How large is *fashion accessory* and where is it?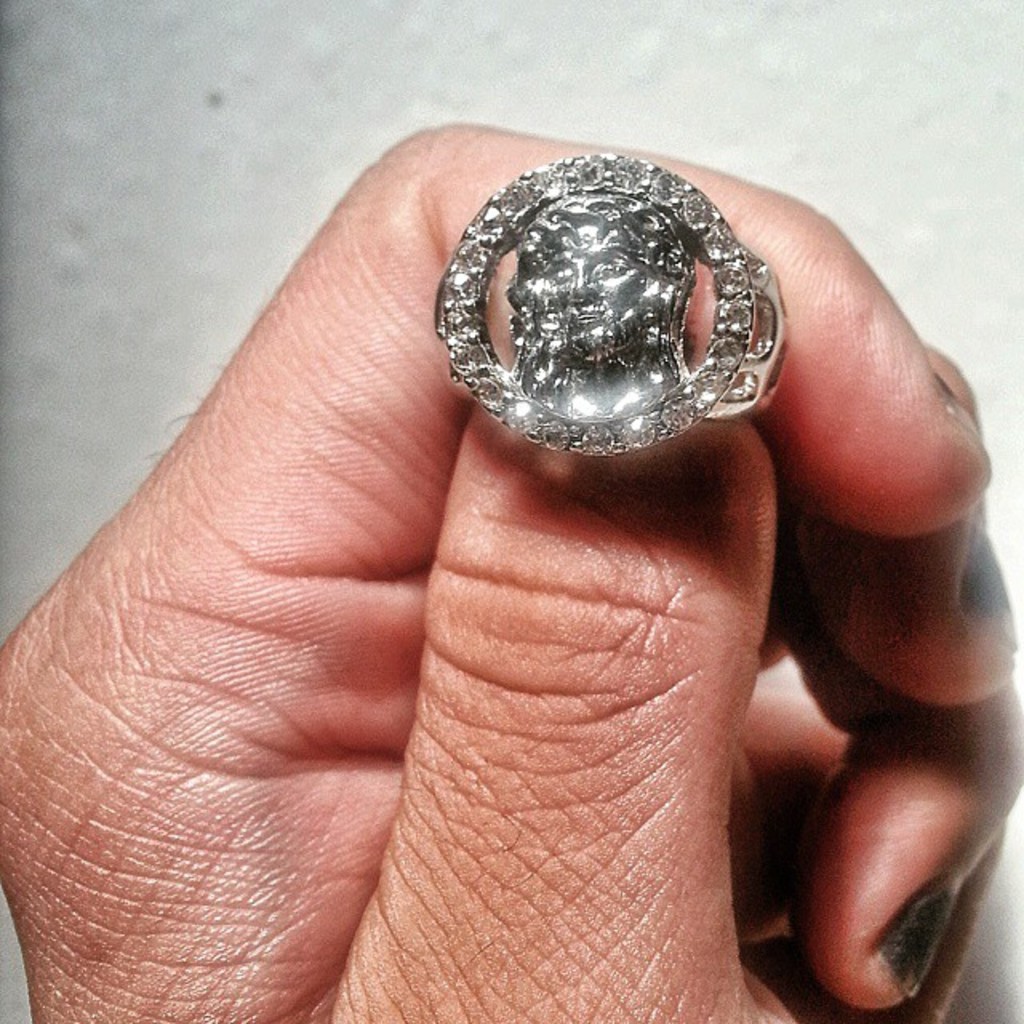
Bounding box: region(432, 149, 787, 466).
